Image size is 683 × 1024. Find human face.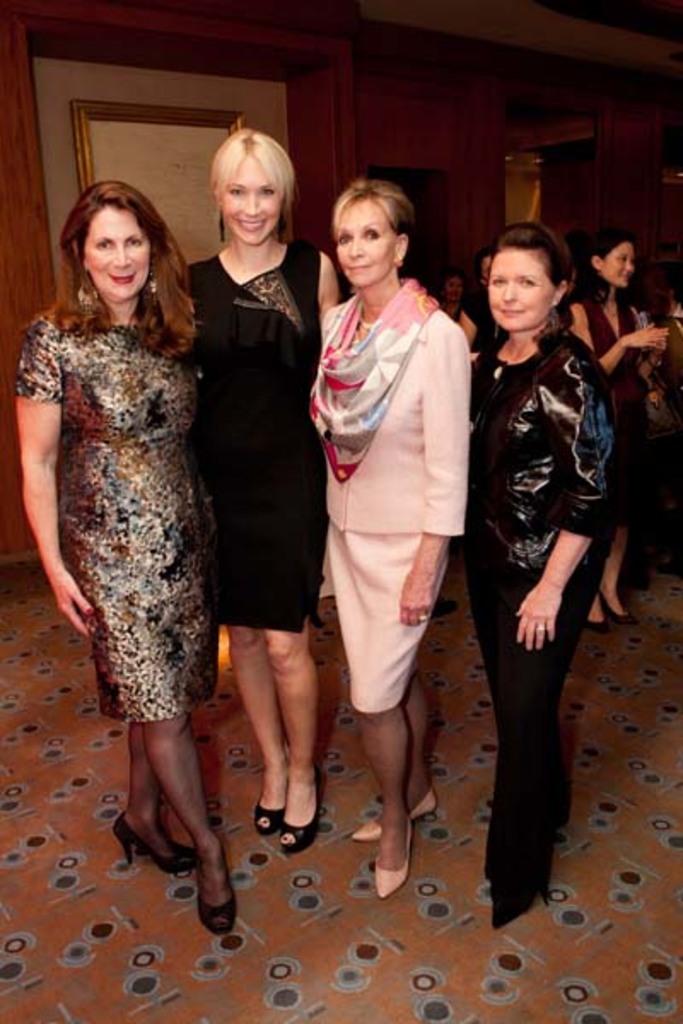
box(326, 193, 393, 290).
